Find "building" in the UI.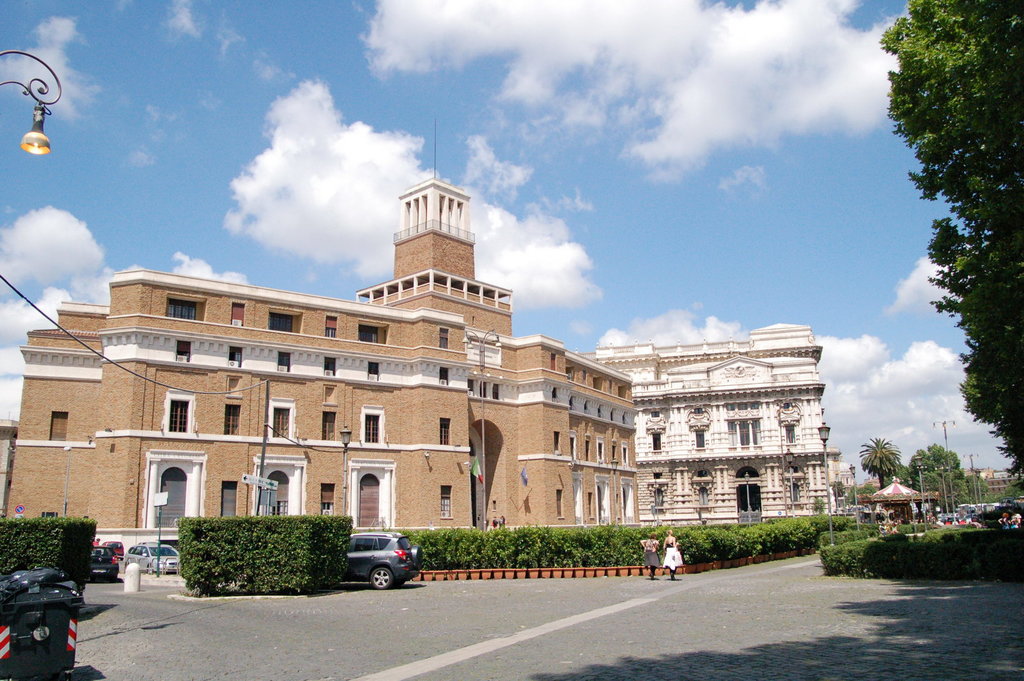
UI element at (572, 323, 835, 527).
